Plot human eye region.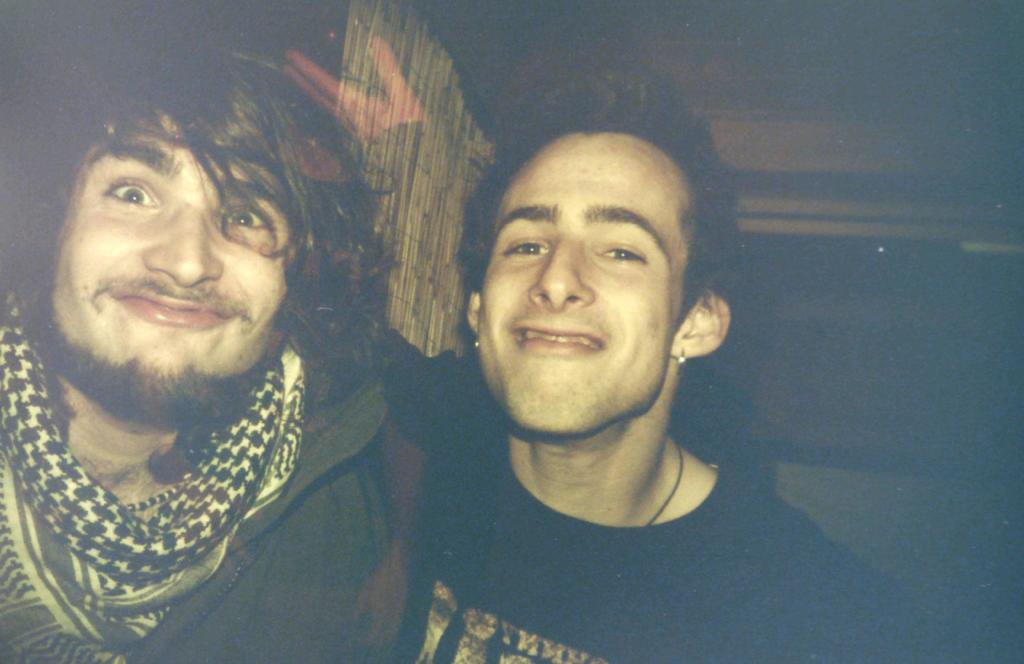
Plotted at box=[497, 225, 552, 270].
